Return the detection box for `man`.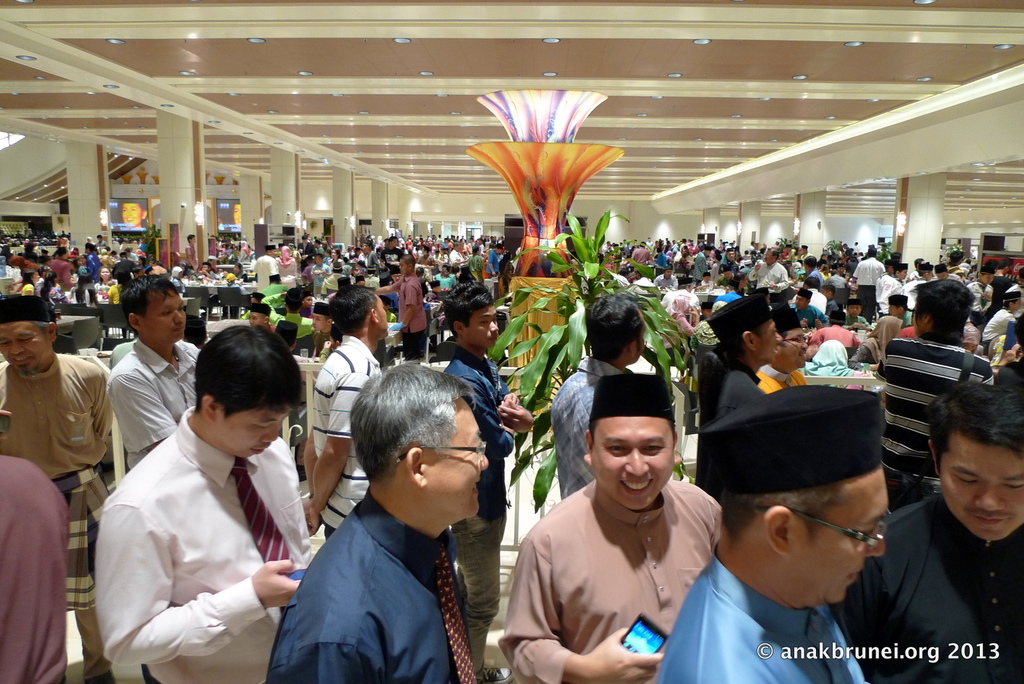
bbox=(107, 271, 204, 471).
